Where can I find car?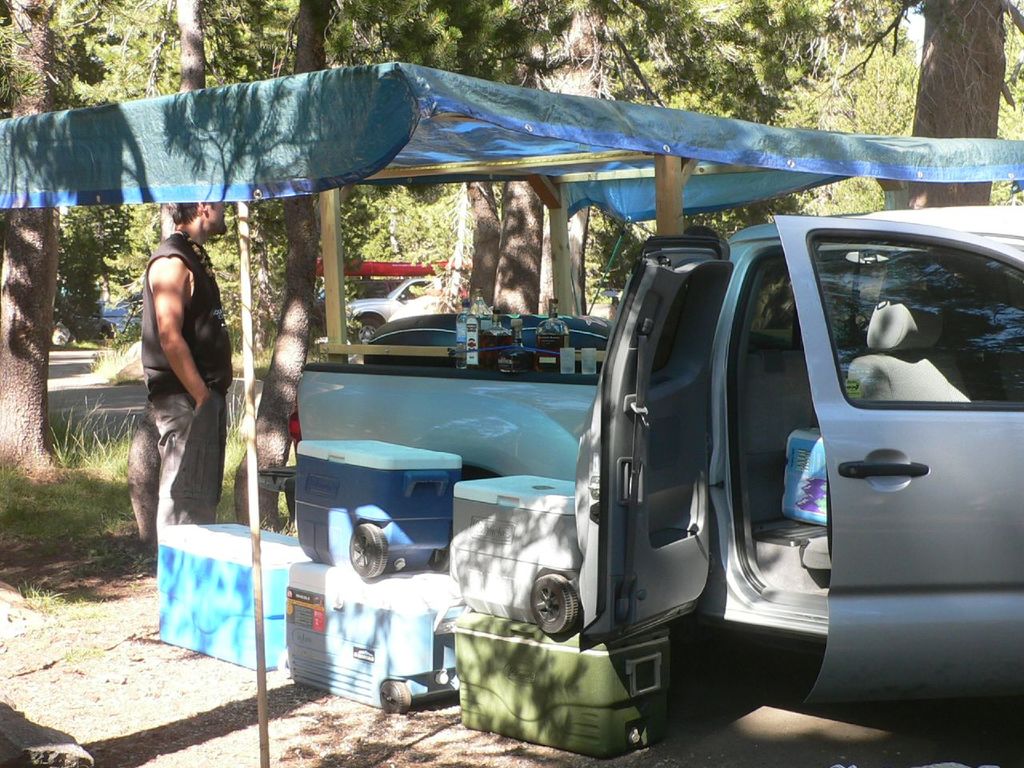
You can find it at [left=102, top=287, right=139, bottom=342].
